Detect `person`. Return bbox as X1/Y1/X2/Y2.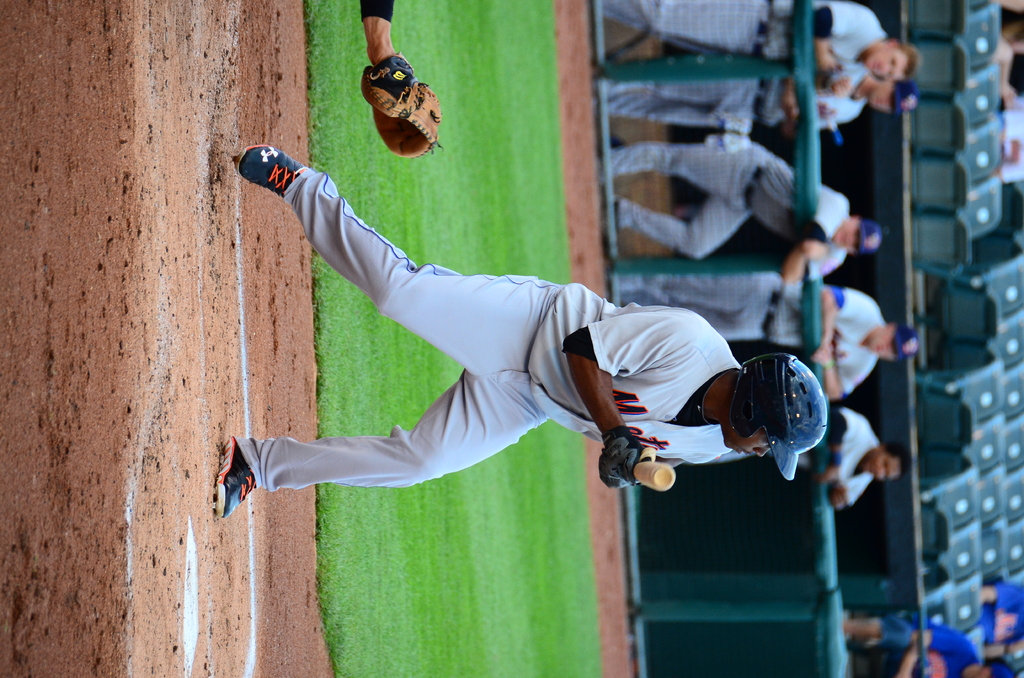
357/0/442/158.
